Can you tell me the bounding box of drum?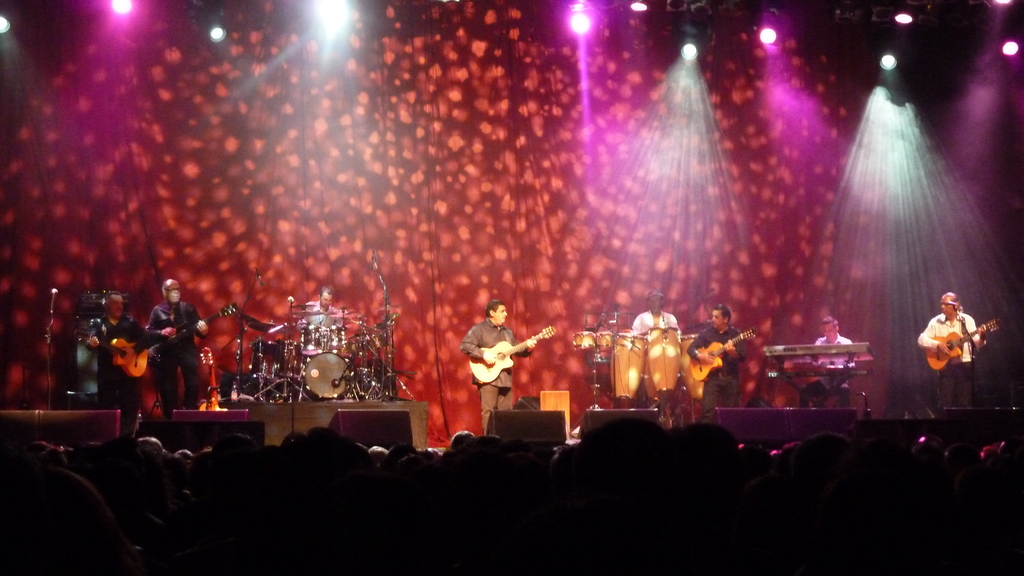
(585,327,616,362).
